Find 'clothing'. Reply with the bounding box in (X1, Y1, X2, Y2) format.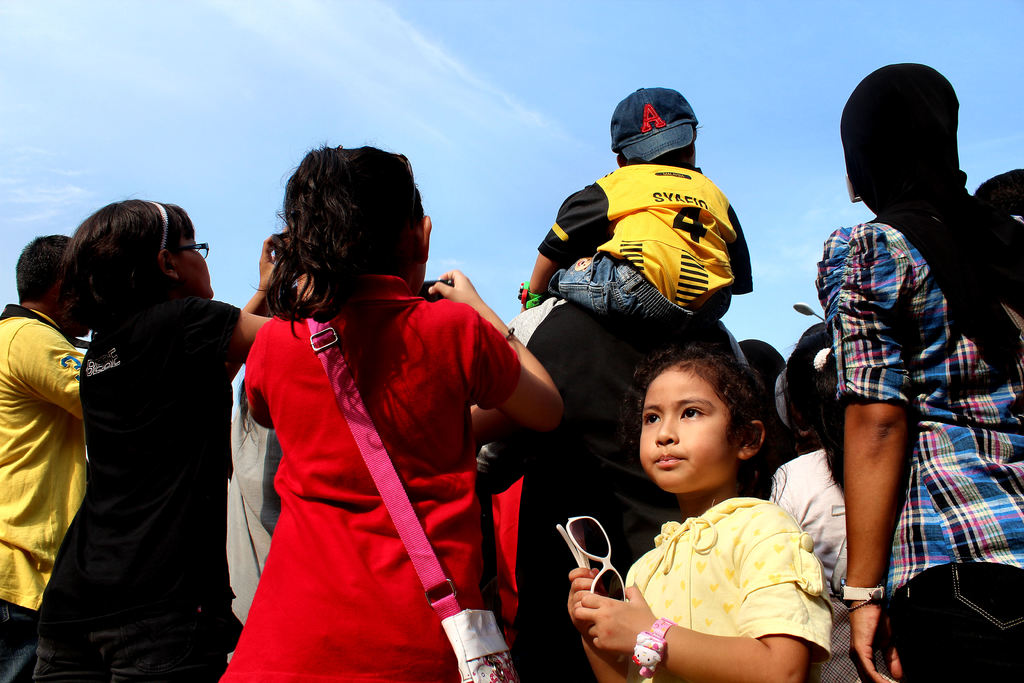
(526, 286, 740, 682).
